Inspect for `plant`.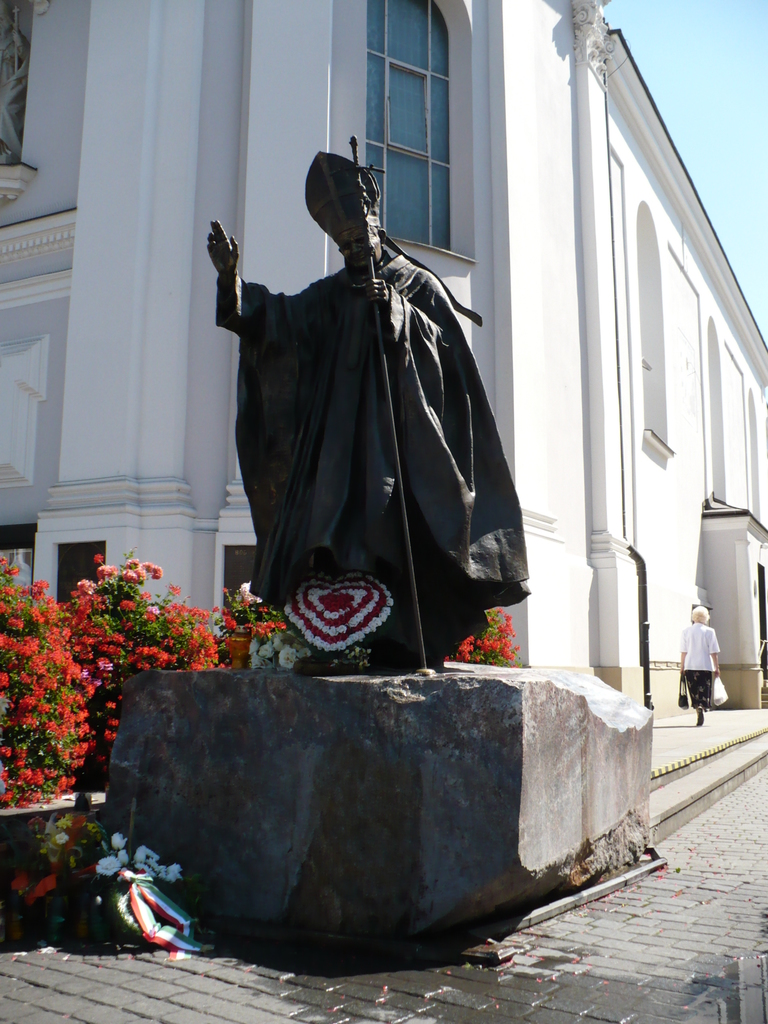
Inspection: locate(455, 596, 506, 671).
